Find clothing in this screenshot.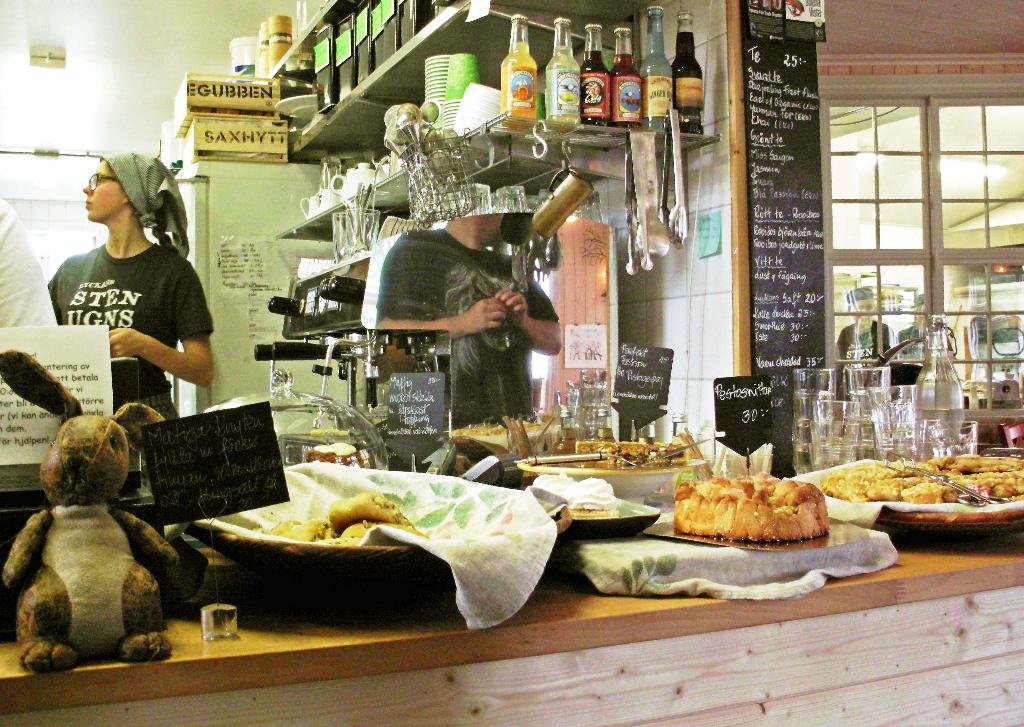
The bounding box for clothing is {"x1": 369, "y1": 206, "x2": 540, "y2": 438}.
